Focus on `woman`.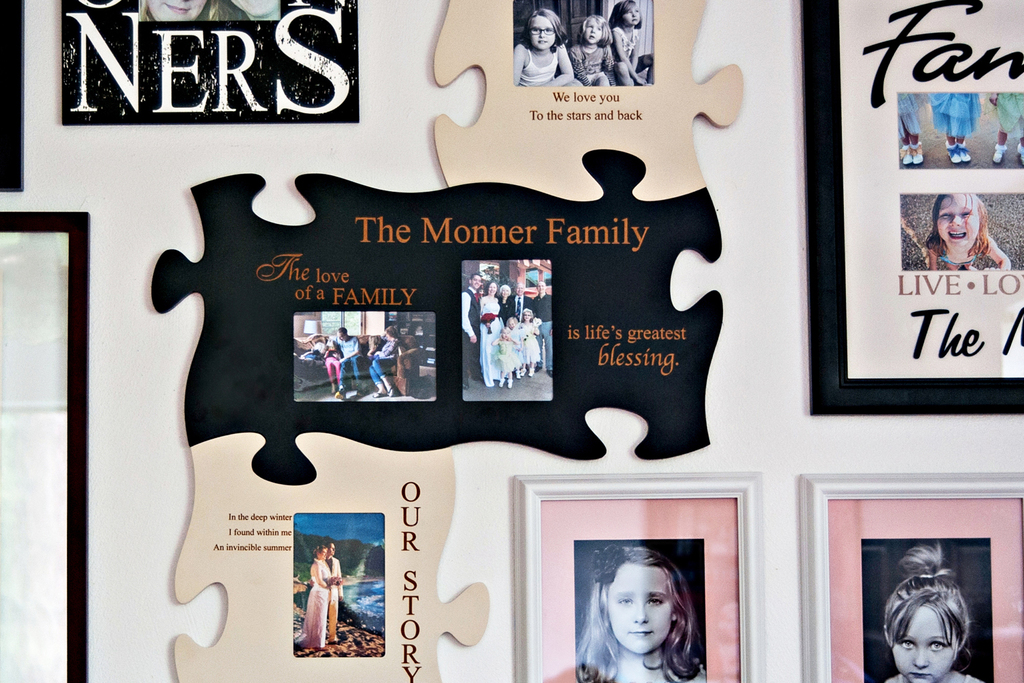
Focused at 478,279,502,387.
